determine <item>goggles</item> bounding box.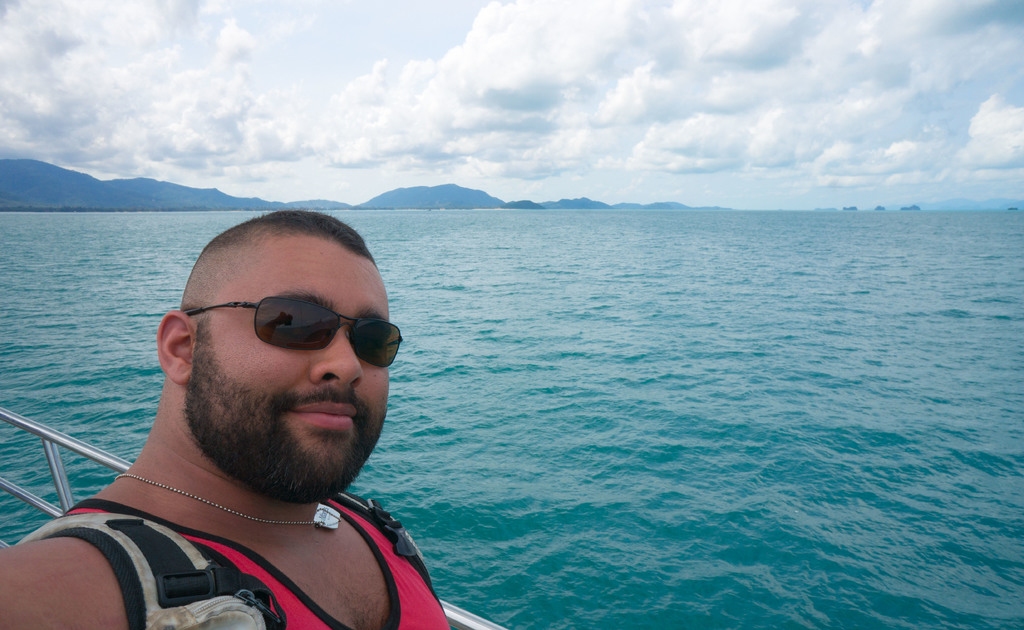
Determined: select_region(184, 295, 392, 374).
